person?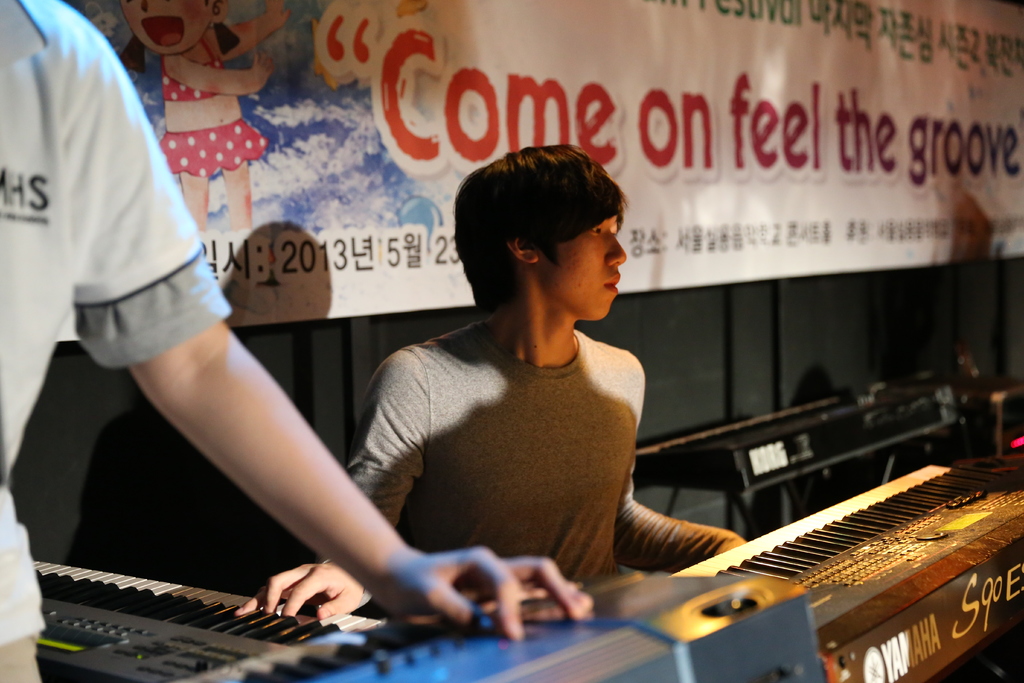
BBox(0, 0, 591, 682)
